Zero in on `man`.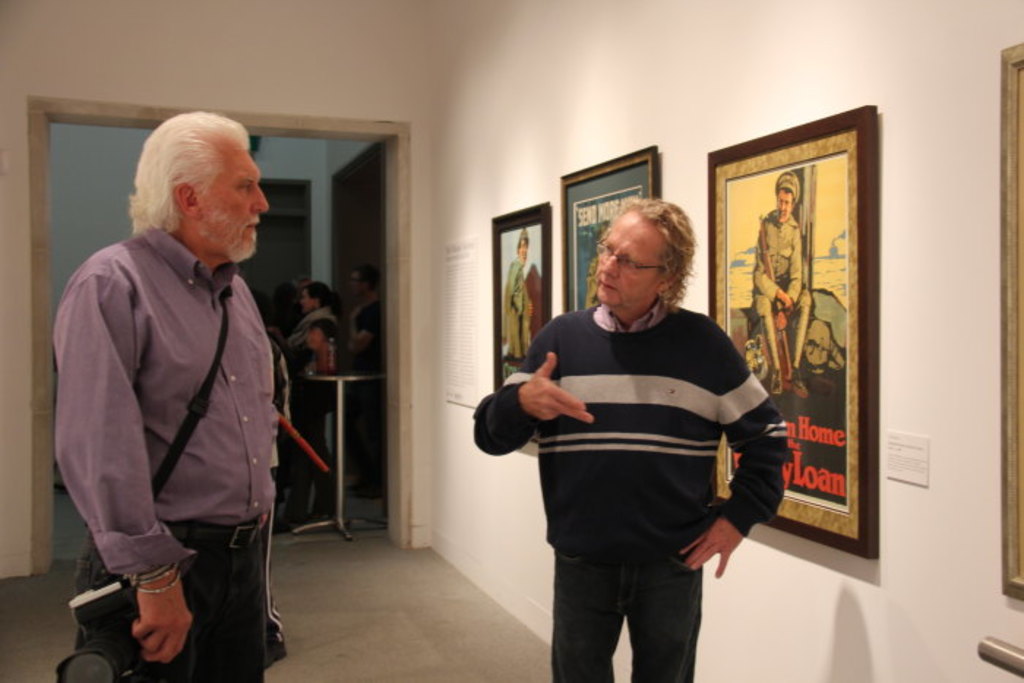
Zeroed in: detection(505, 230, 538, 360).
